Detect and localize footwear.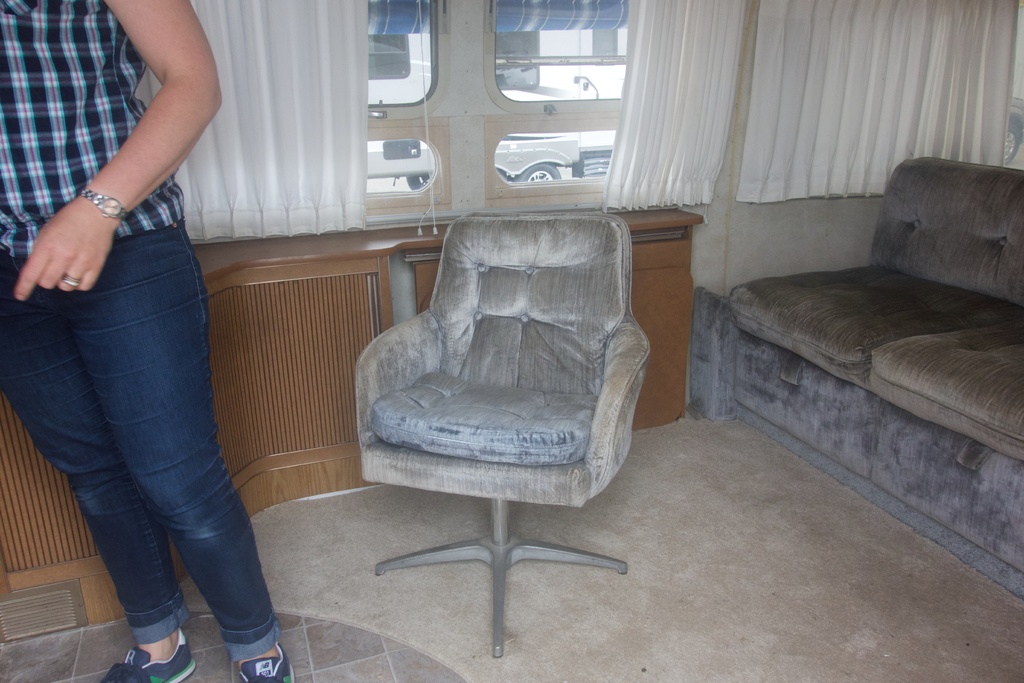
Localized at bbox=(101, 636, 205, 682).
